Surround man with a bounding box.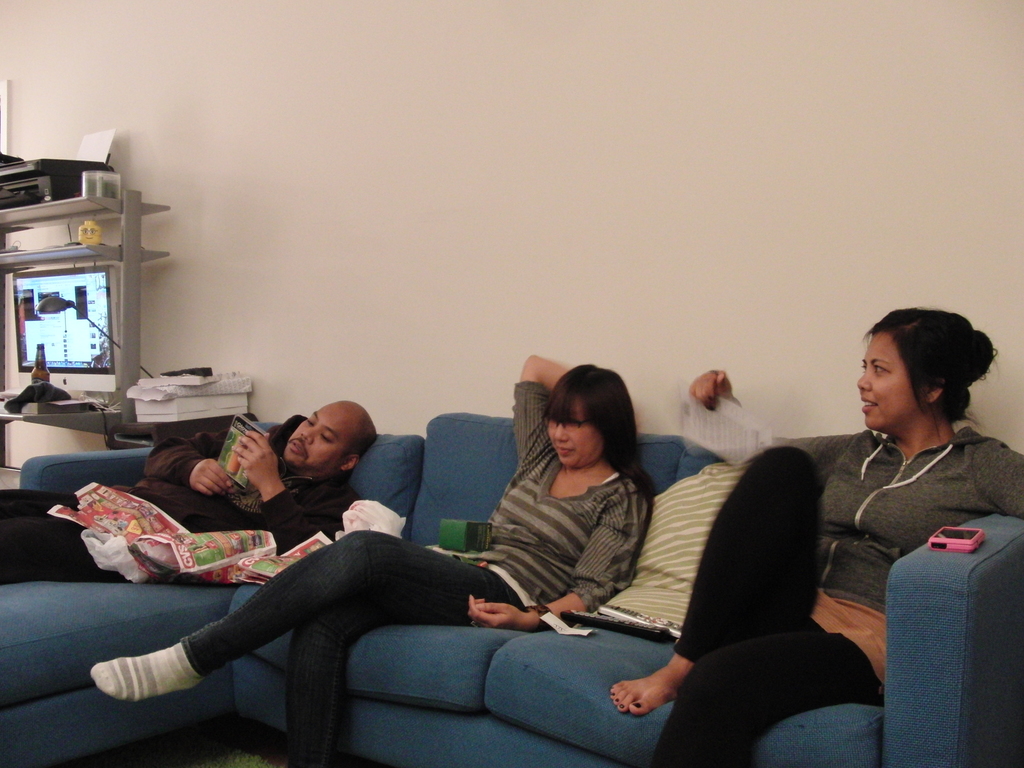
bbox(0, 398, 376, 583).
